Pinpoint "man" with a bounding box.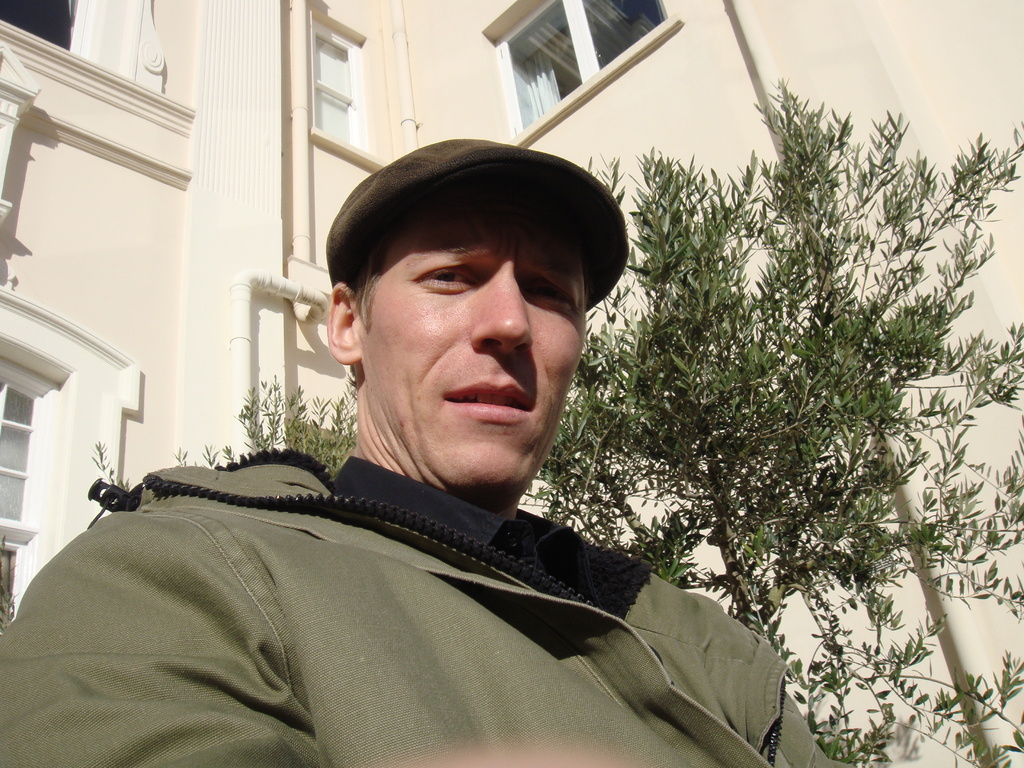
[x1=77, y1=150, x2=842, y2=721].
